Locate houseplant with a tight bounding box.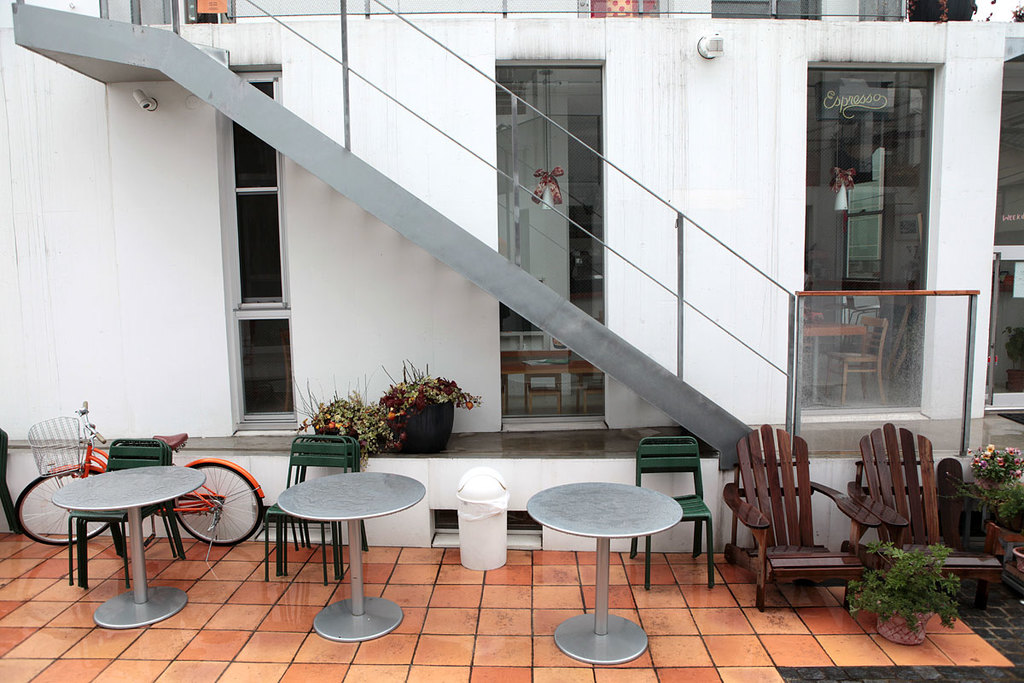
[x1=963, y1=436, x2=1023, y2=532].
